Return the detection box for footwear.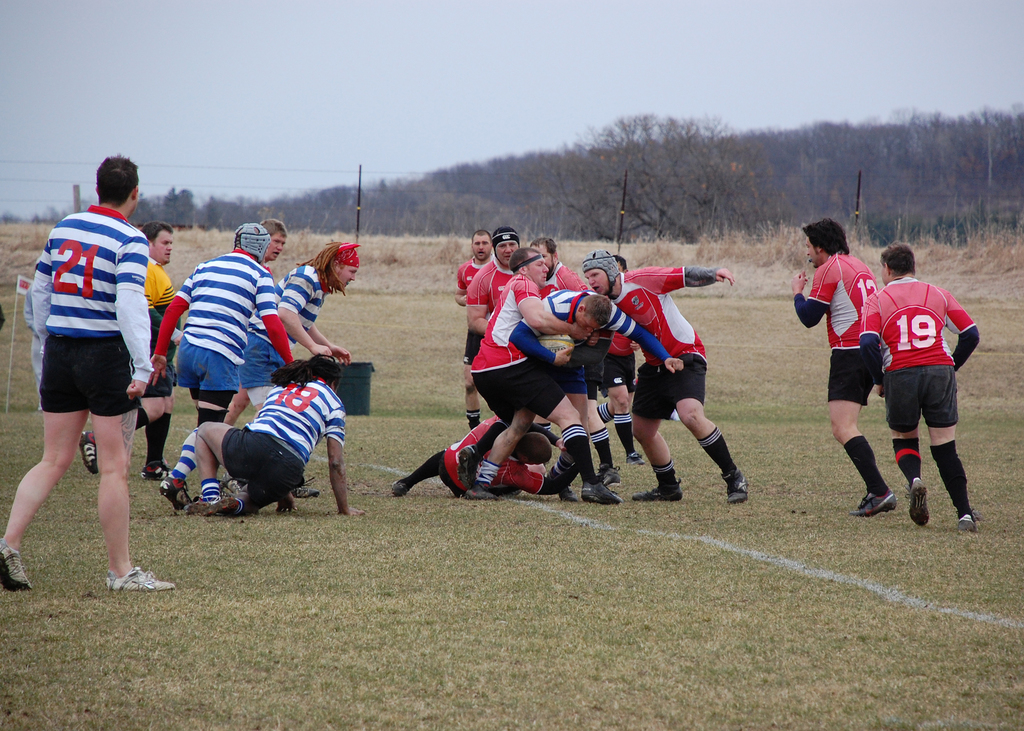
x1=191, y1=498, x2=237, y2=520.
